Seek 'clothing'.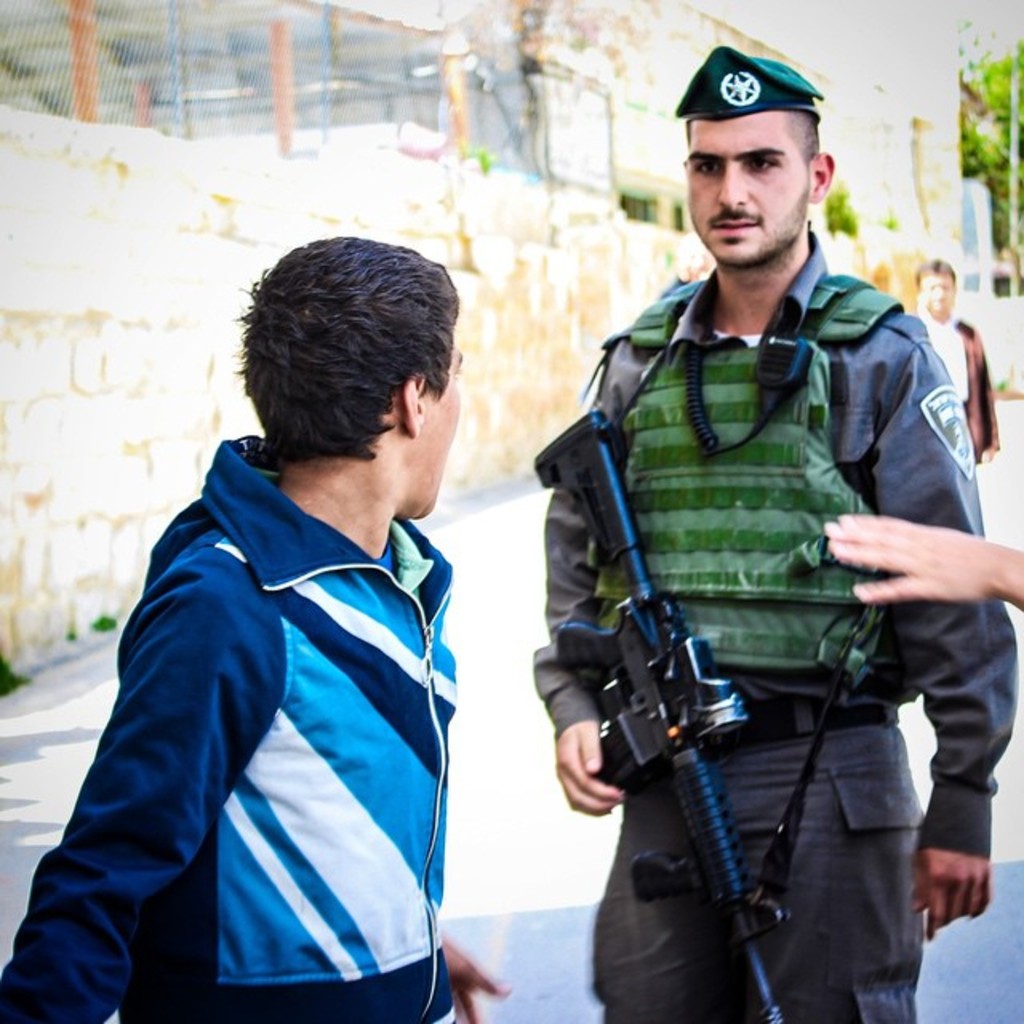
{"x1": 53, "y1": 406, "x2": 485, "y2": 1000}.
